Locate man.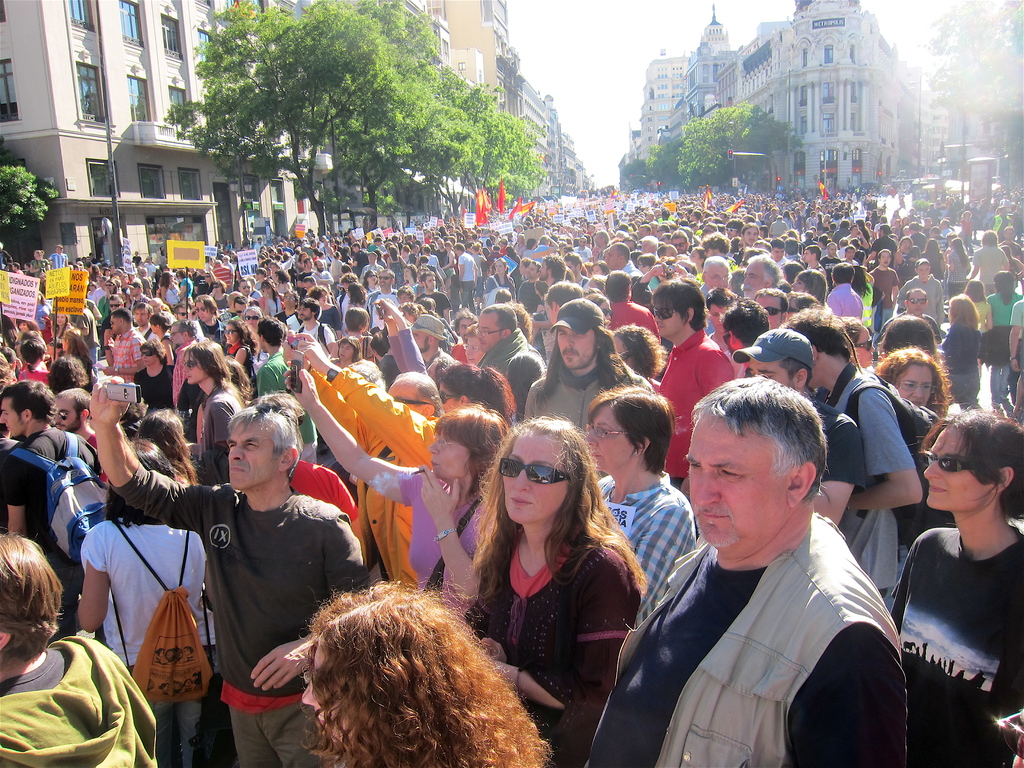
Bounding box: [x1=869, y1=289, x2=943, y2=356].
